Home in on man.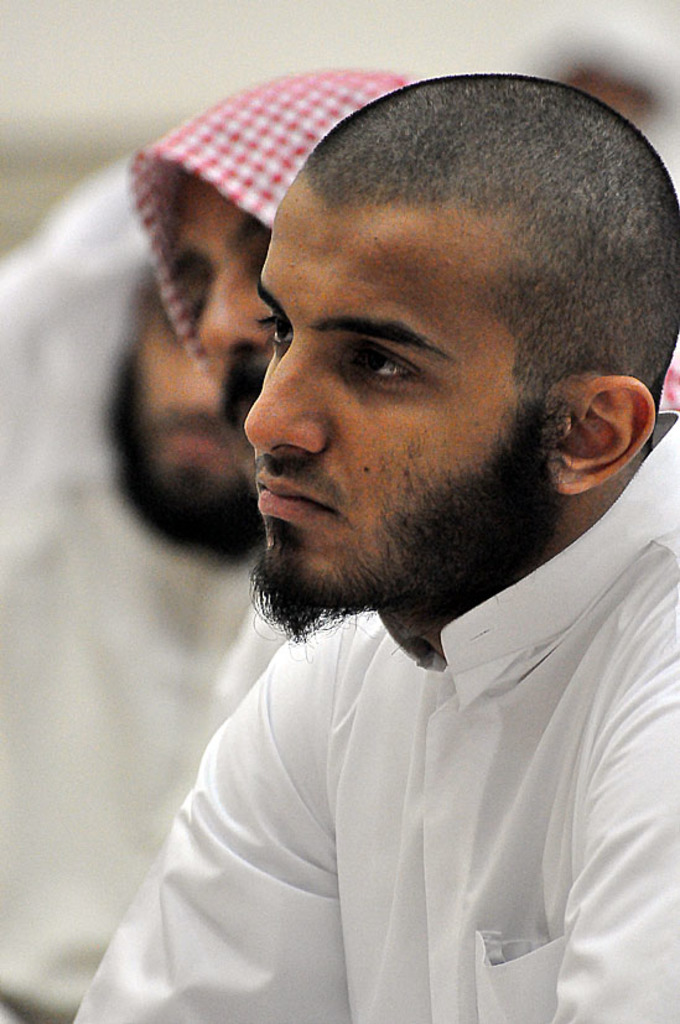
Homed in at locate(124, 59, 679, 731).
